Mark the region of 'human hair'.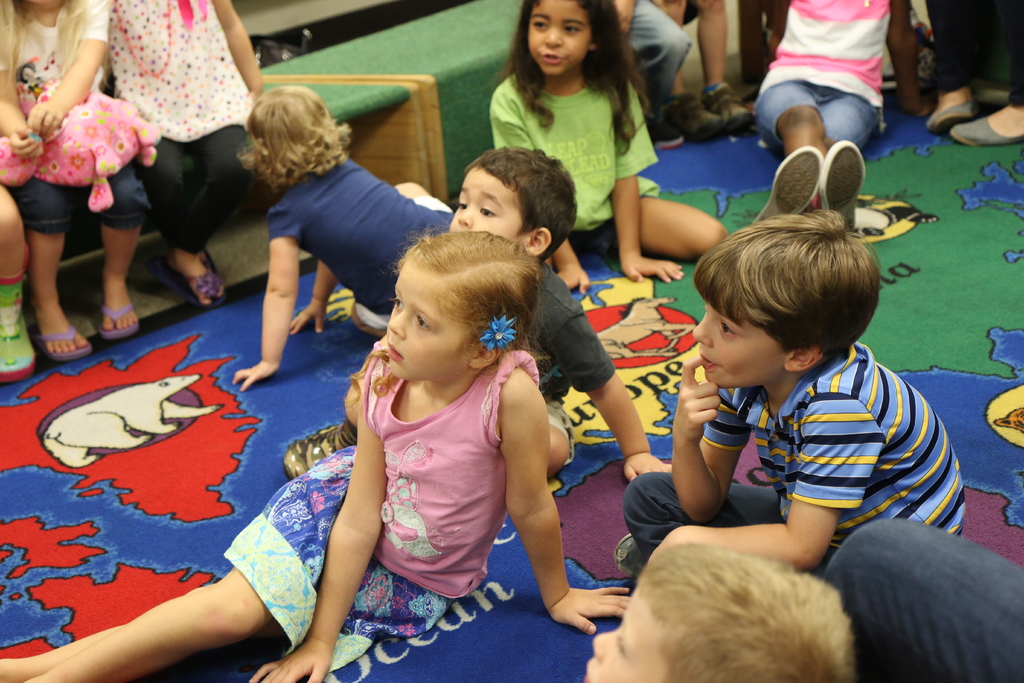
Region: [left=0, top=0, right=24, bottom=77].
